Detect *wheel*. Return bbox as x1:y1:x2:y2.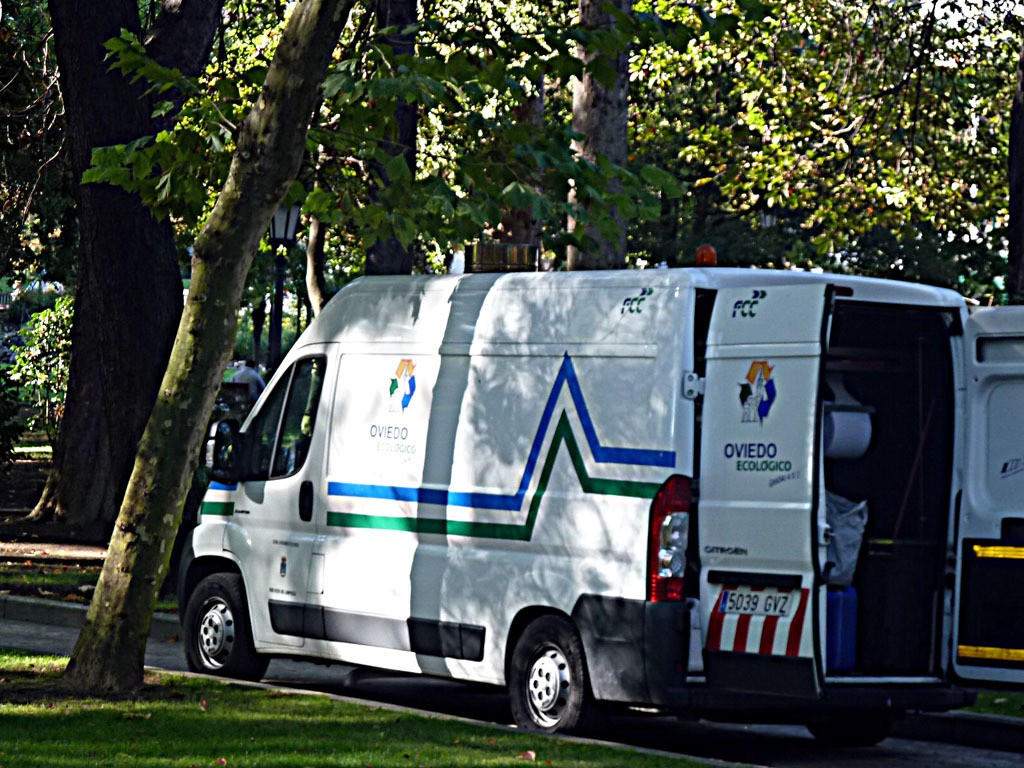
185:571:267:680.
